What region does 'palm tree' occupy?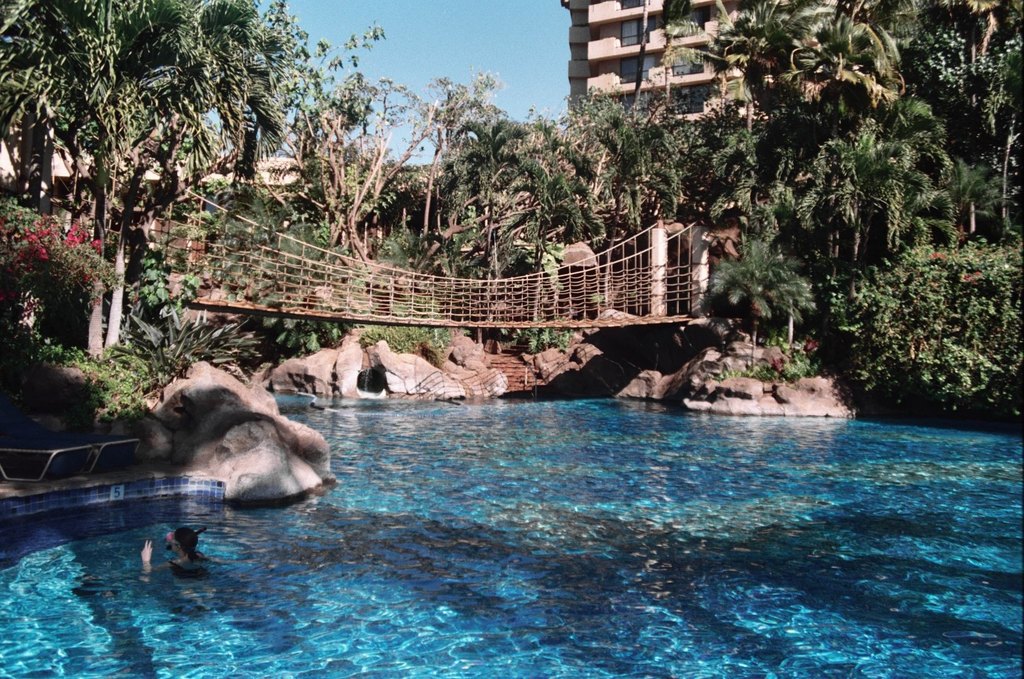
pyautogui.locateOnScreen(253, 91, 400, 306).
